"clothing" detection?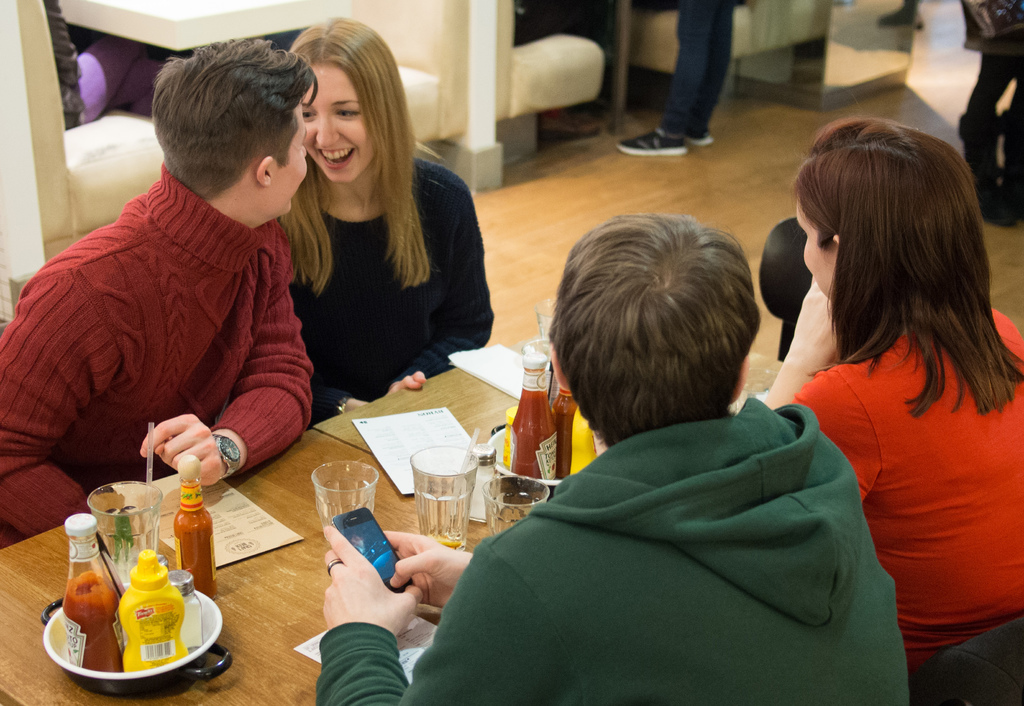
pyautogui.locateOnScreen(653, 0, 747, 150)
